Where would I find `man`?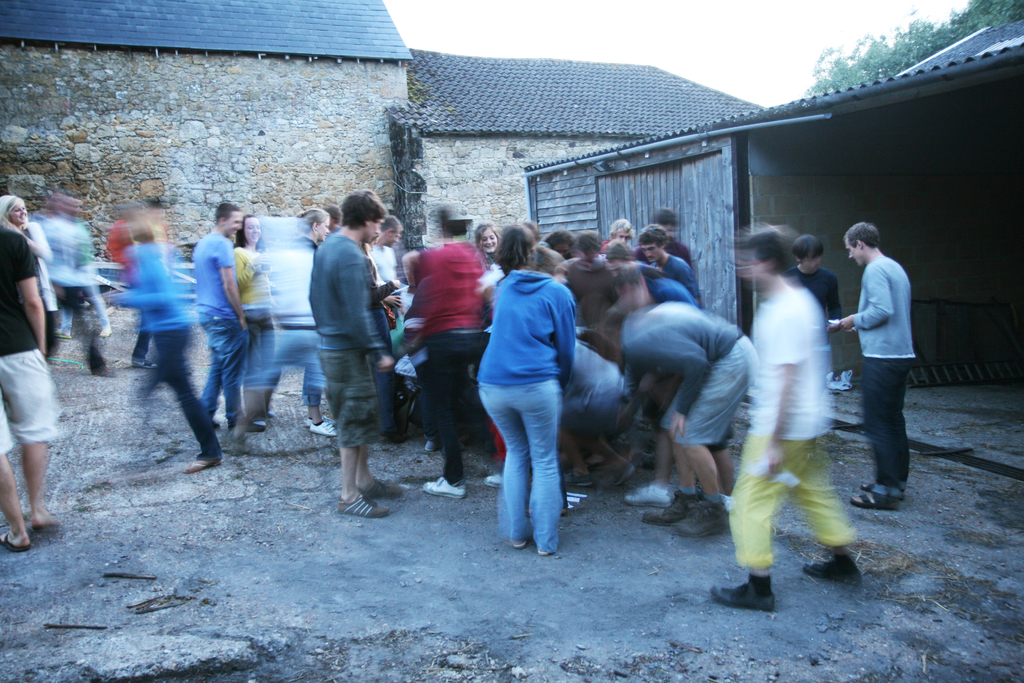
At (x1=638, y1=224, x2=701, y2=300).
